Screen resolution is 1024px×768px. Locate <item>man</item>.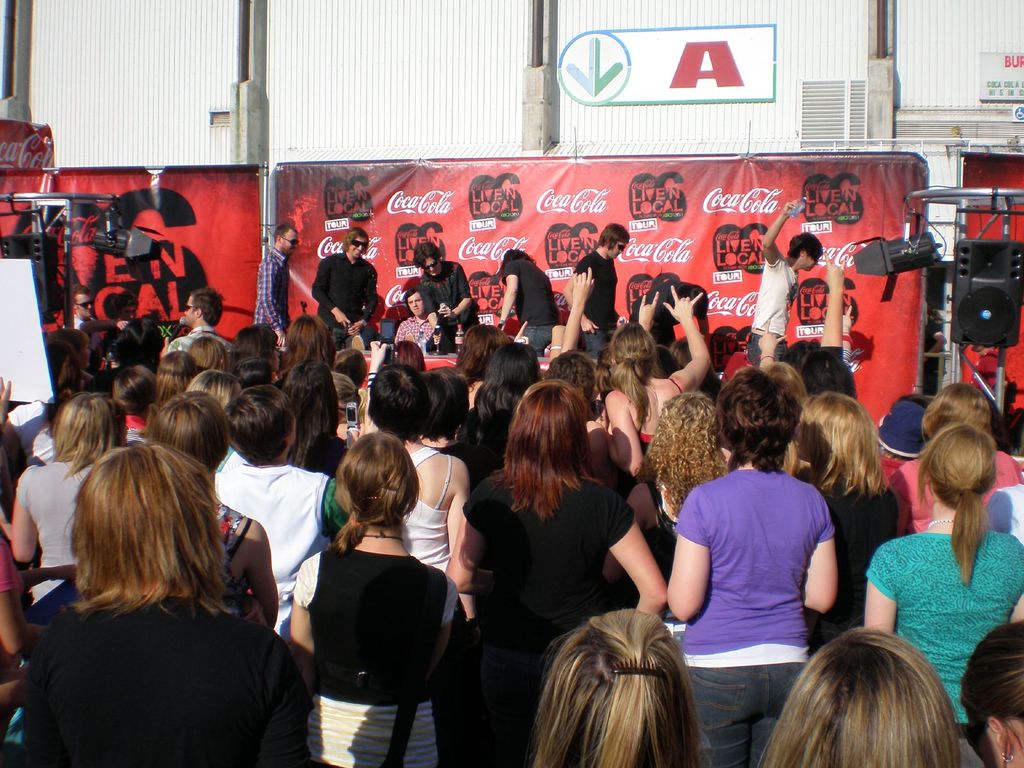
BBox(161, 286, 232, 355).
